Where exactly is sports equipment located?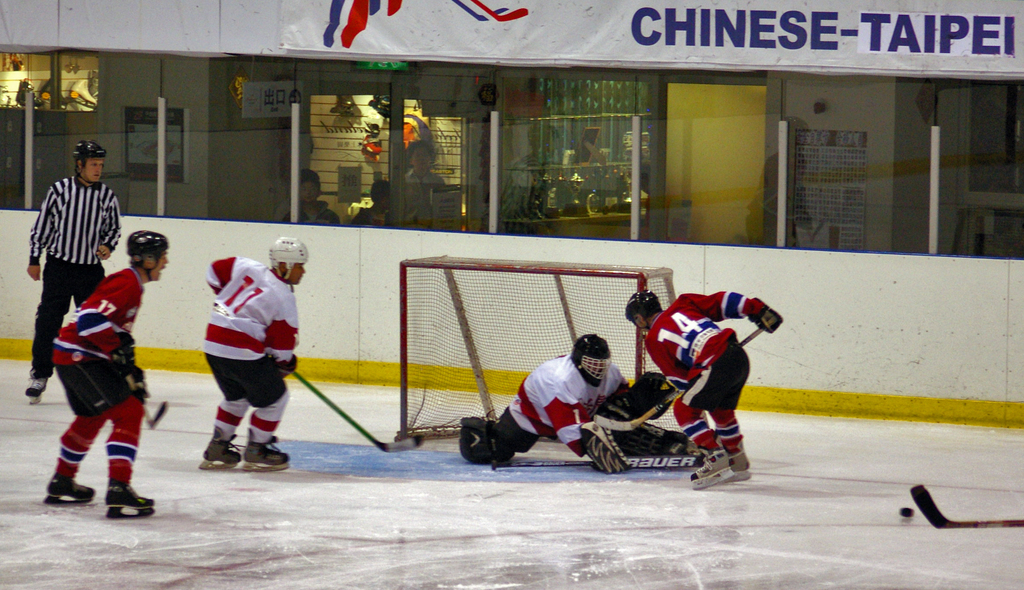
Its bounding box is [909, 482, 1023, 529].
